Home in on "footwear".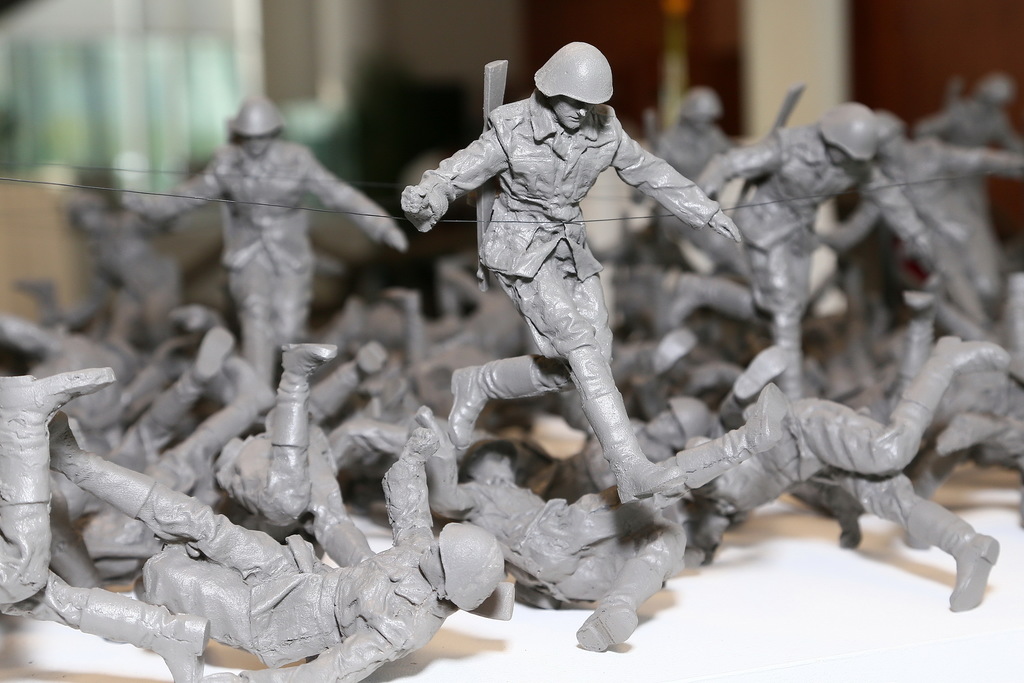
Homed in at detection(577, 607, 642, 657).
